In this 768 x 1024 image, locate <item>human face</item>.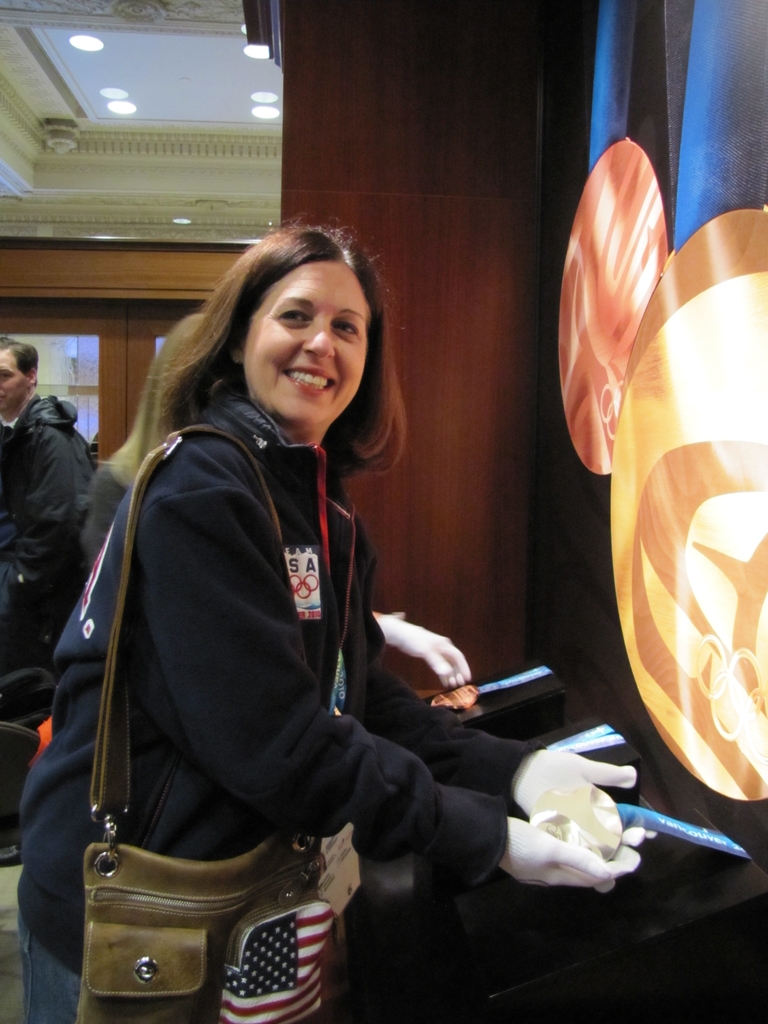
Bounding box: (0, 349, 25, 408).
